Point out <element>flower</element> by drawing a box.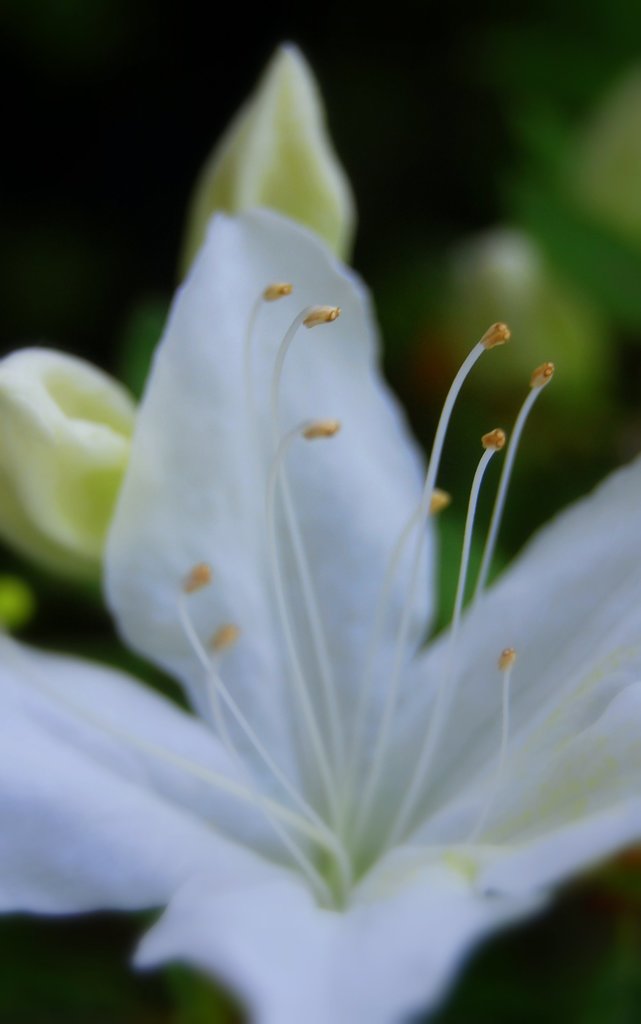
74 41 597 992.
